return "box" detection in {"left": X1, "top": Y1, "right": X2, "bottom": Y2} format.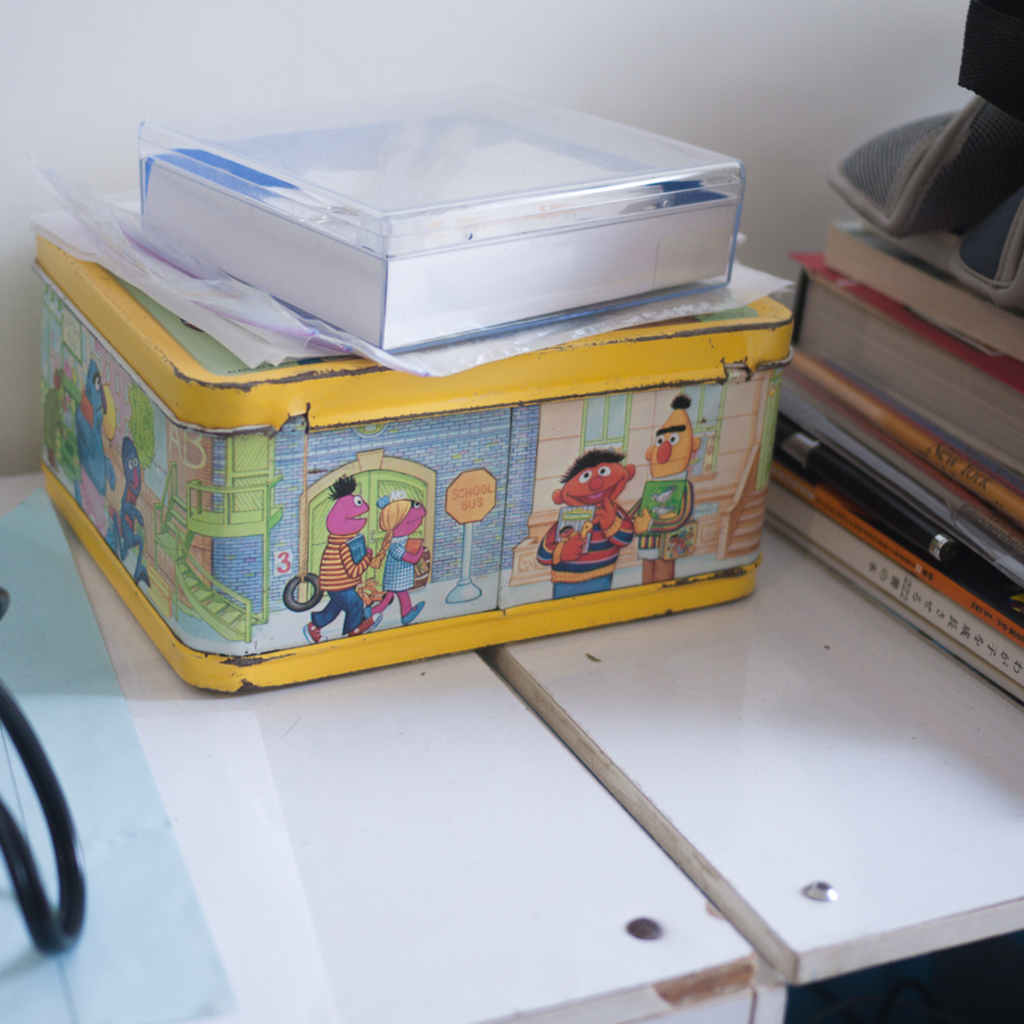
{"left": 126, "top": 76, "right": 755, "bottom": 347}.
